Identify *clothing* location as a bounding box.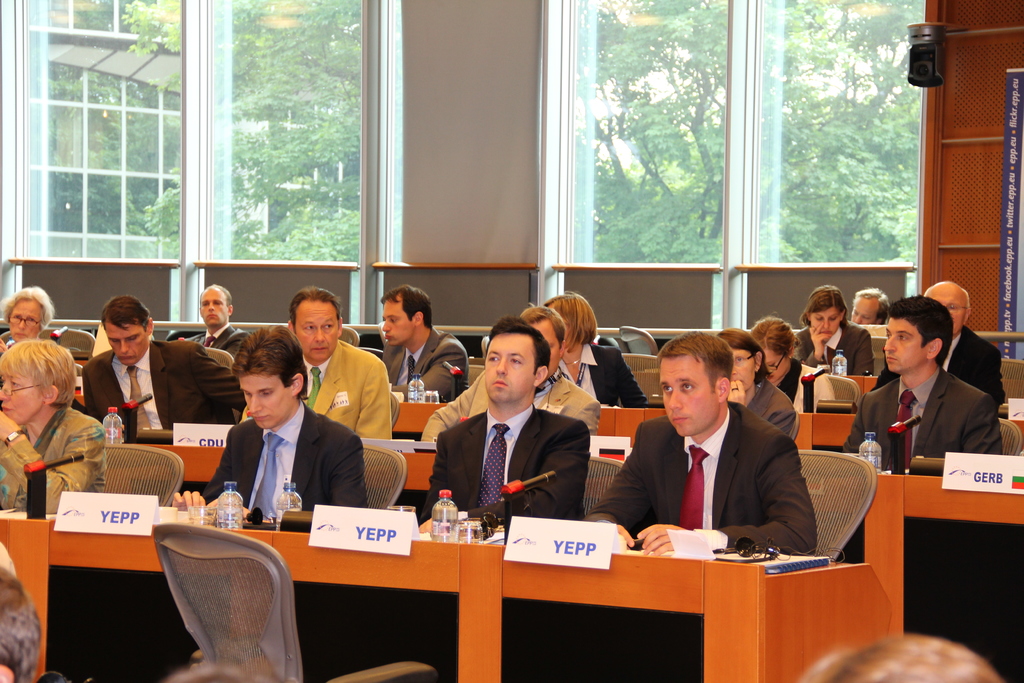
611, 389, 831, 571.
